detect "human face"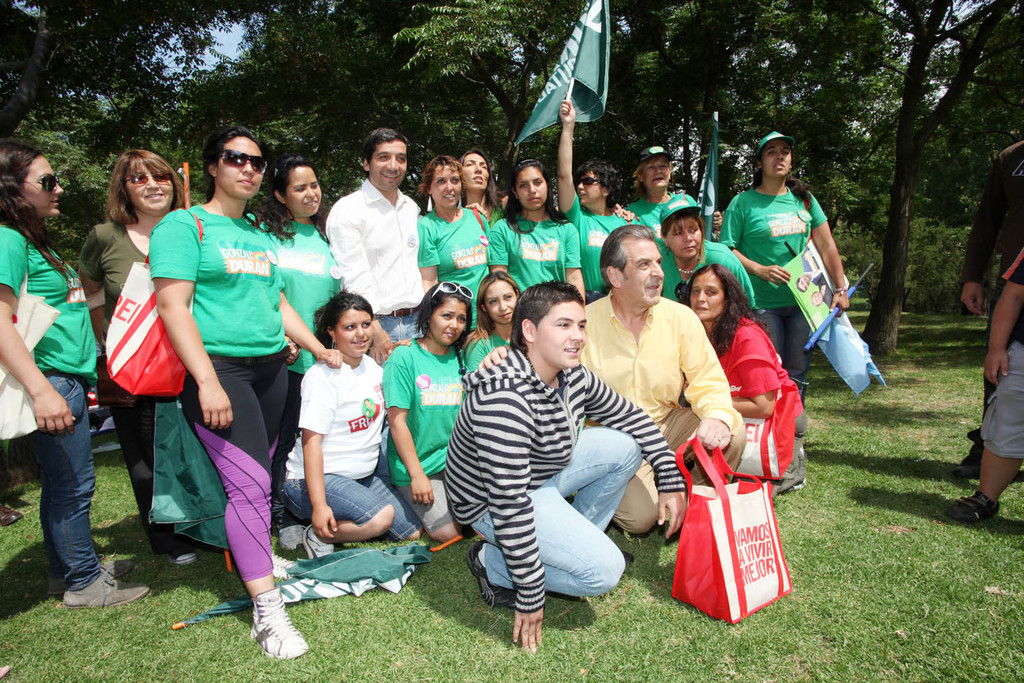
bbox=(581, 171, 602, 202)
